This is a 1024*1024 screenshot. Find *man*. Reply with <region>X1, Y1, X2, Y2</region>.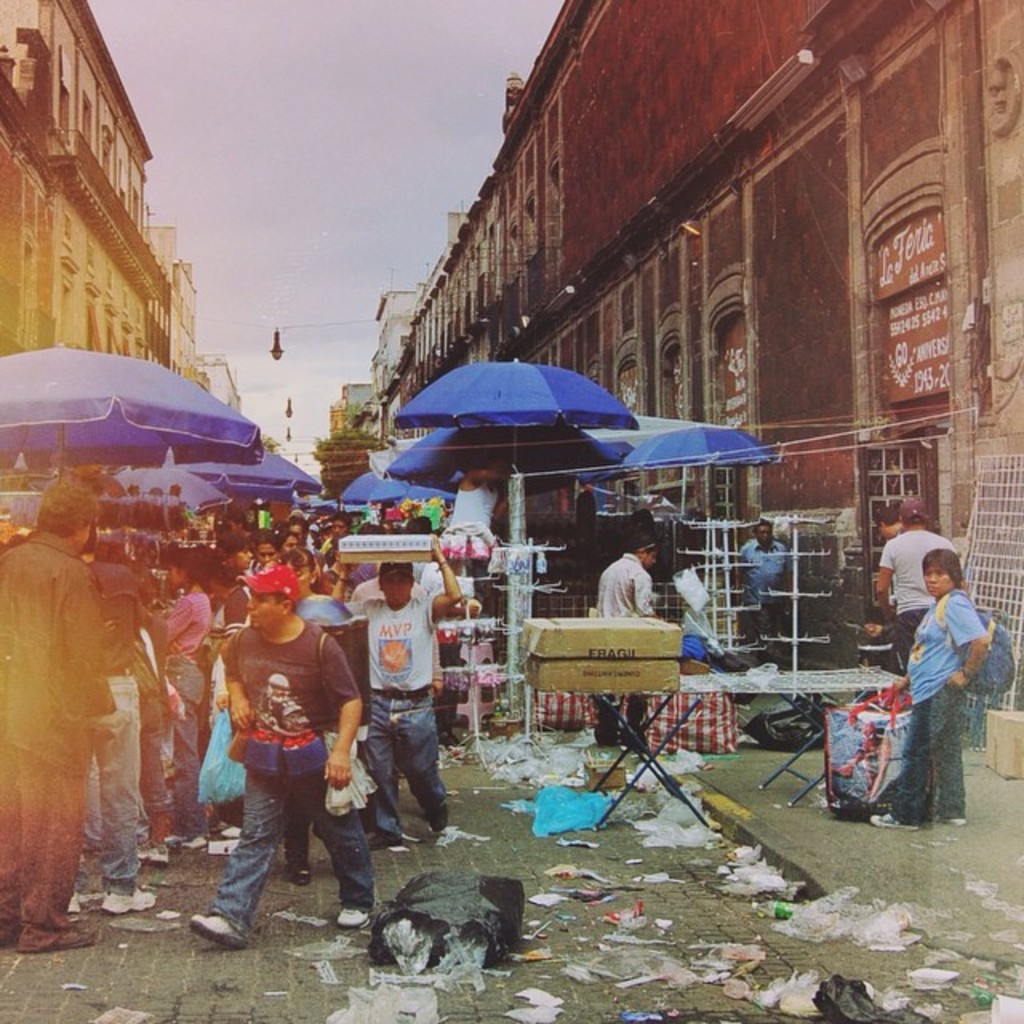
<region>736, 510, 789, 634</region>.
